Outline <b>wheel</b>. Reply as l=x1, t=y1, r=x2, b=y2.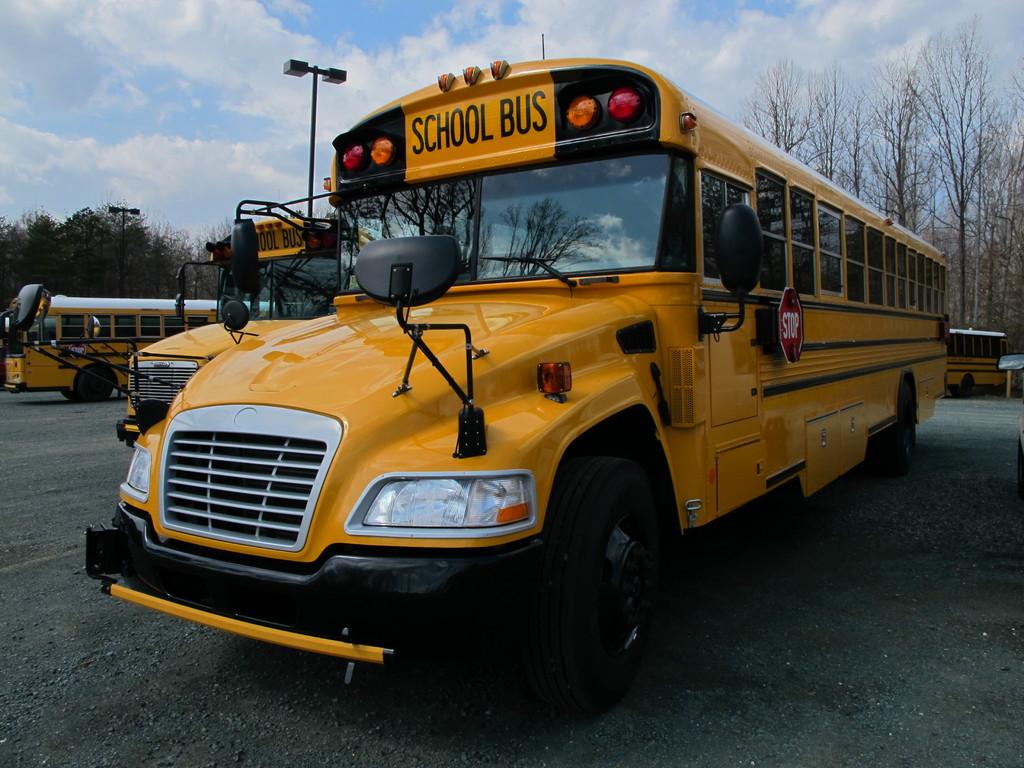
l=530, t=477, r=671, b=710.
